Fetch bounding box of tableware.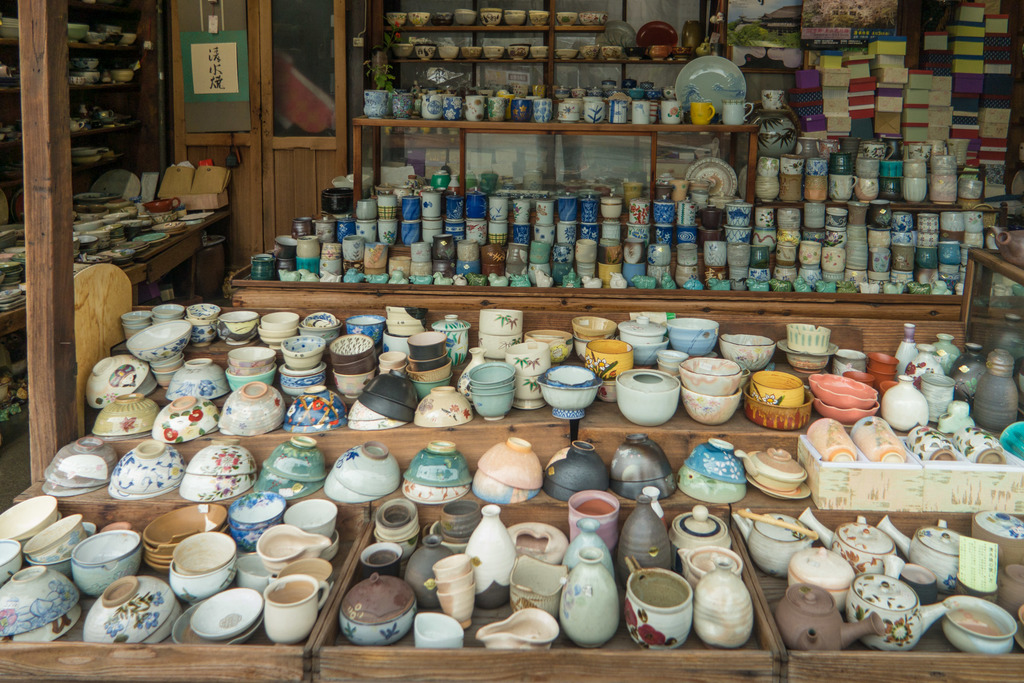
Bbox: (445,194,462,220).
